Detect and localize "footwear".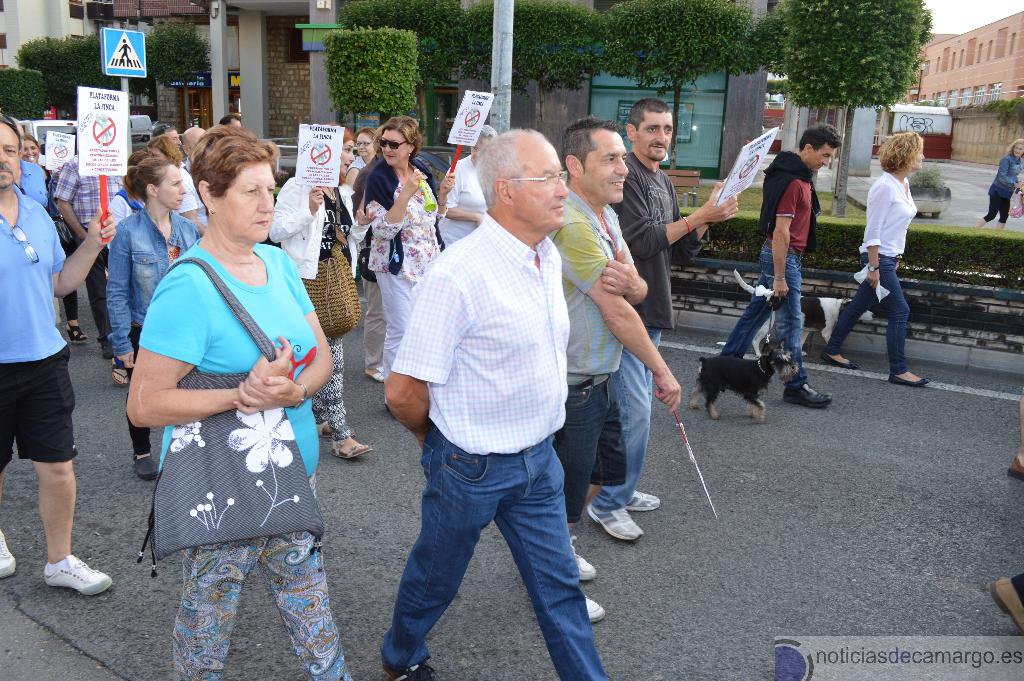
Localized at pyautogui.locateOnScreen(108, 353, 129, 385).
